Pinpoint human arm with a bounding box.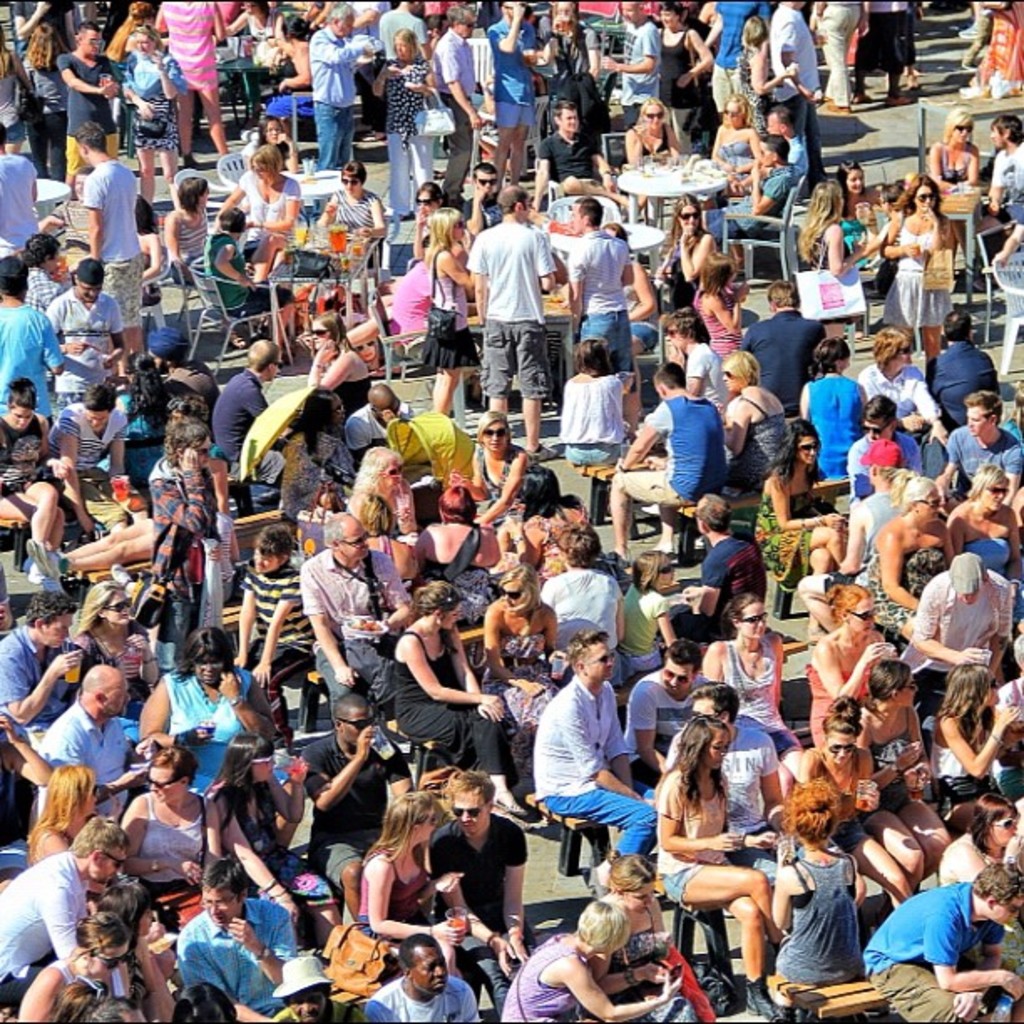
{"x1": 228, "y1": 788, "x2": 296, "y2": 904}.
